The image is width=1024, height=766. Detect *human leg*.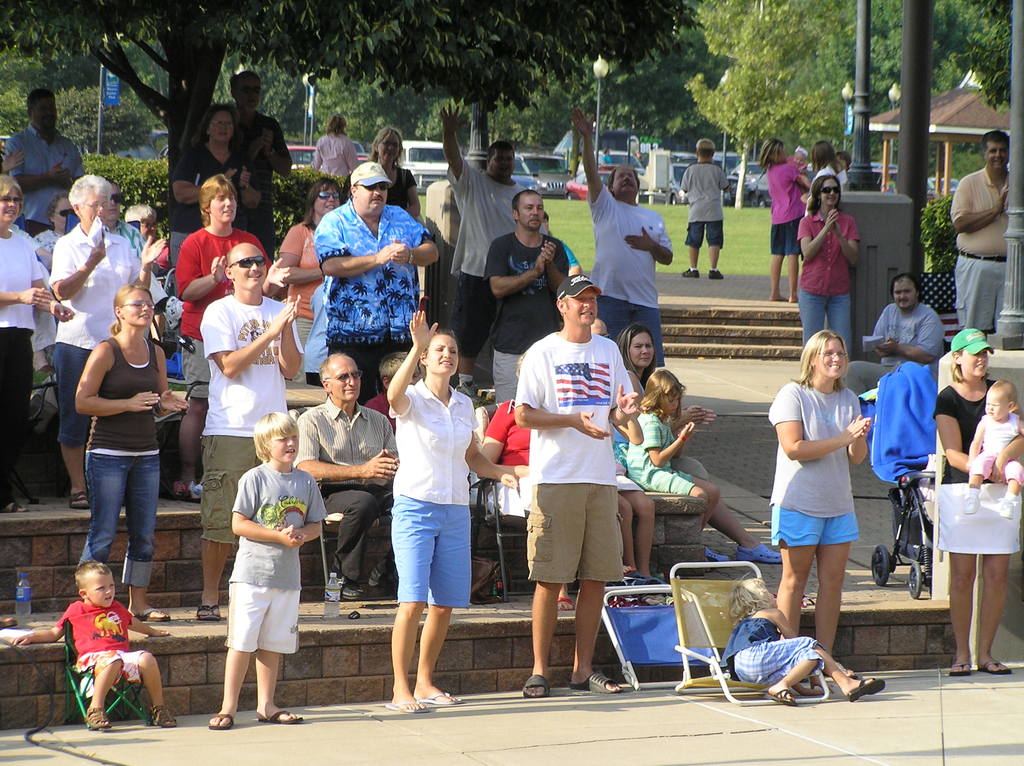
Detection: detection(671, 467, 719, 529).
